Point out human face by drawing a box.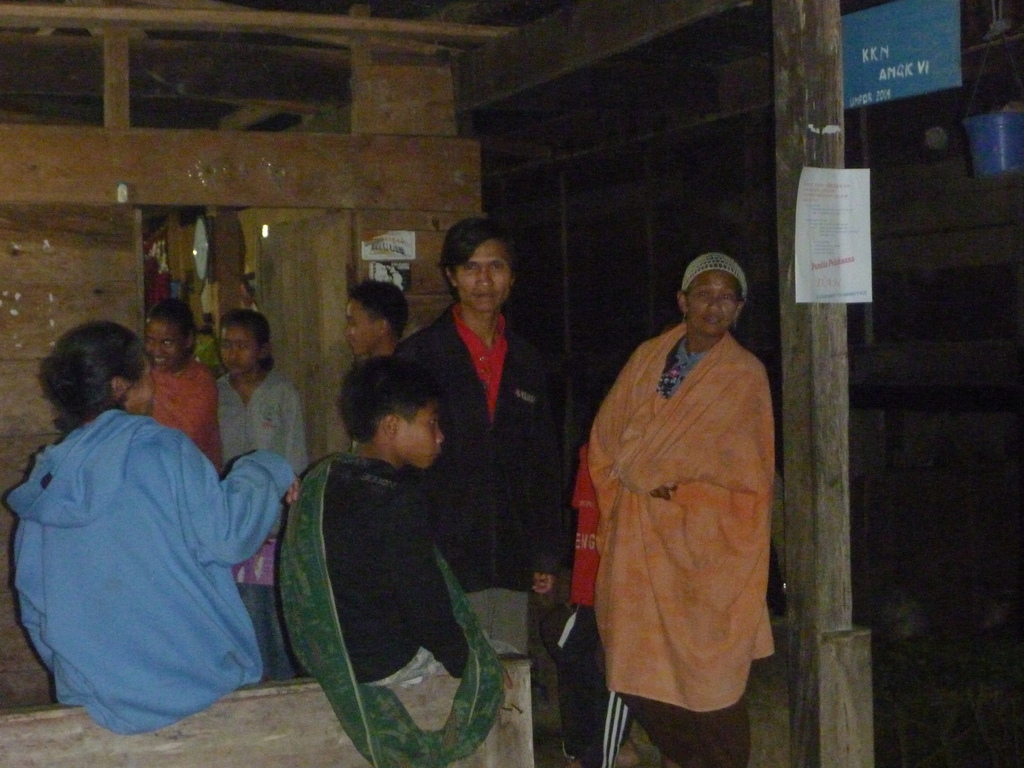
[left=452, top=241, right=511, bottom=315].
